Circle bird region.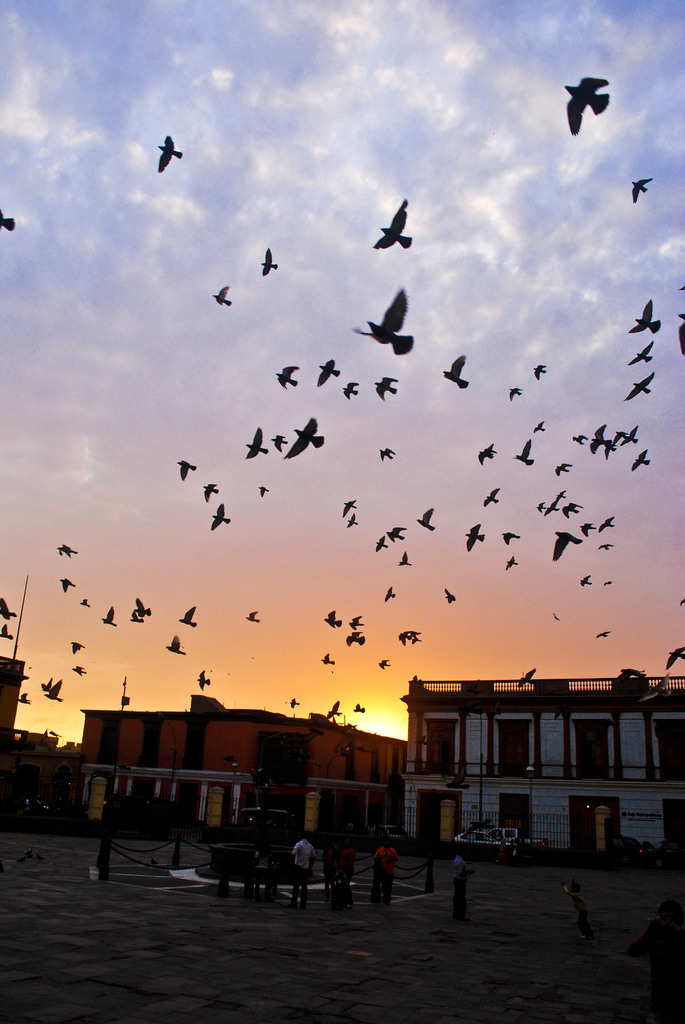
Region: <region>199, 666, 213, 689</region>.
